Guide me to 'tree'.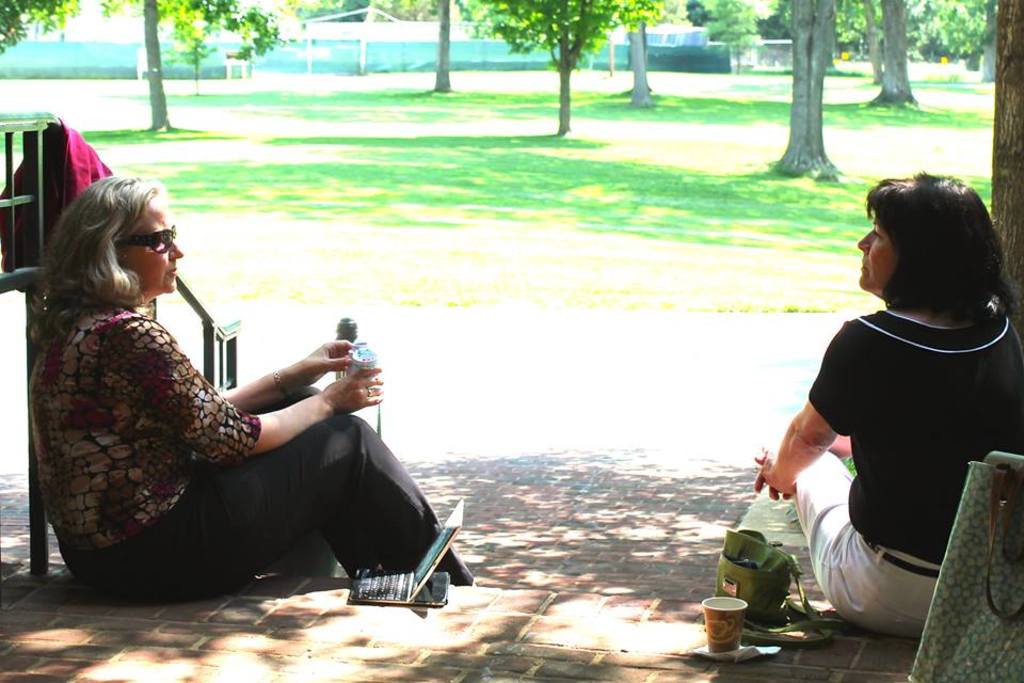
Guidance: bbox=(175, 37, 217, 102).
